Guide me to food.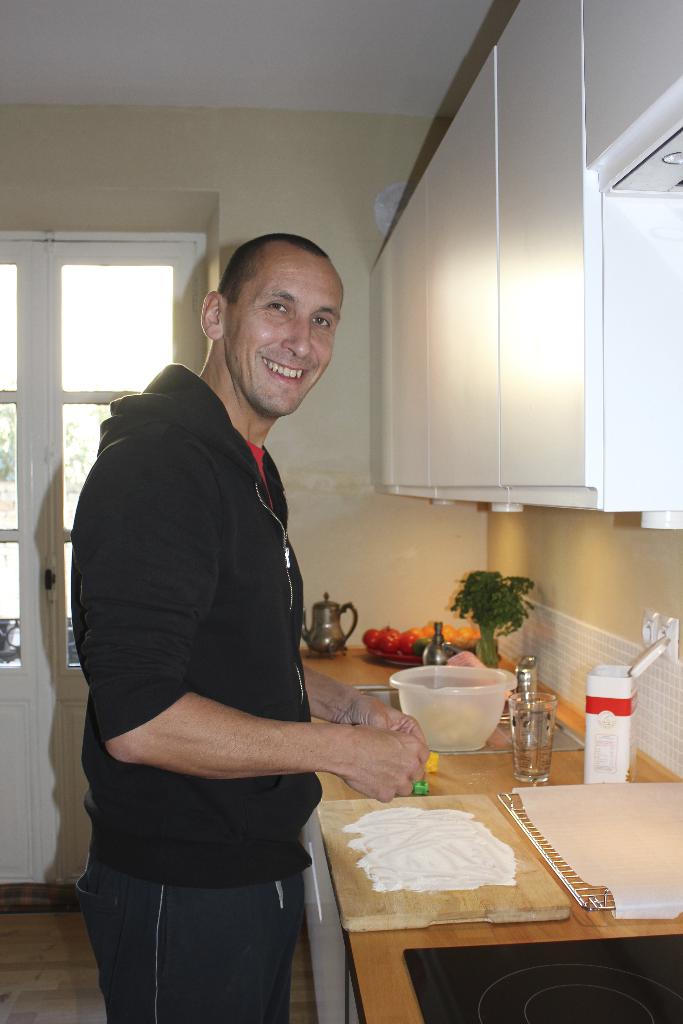
Guidance: {"left": 360, "top": 623, "right": 486, "bottom": 657}.
